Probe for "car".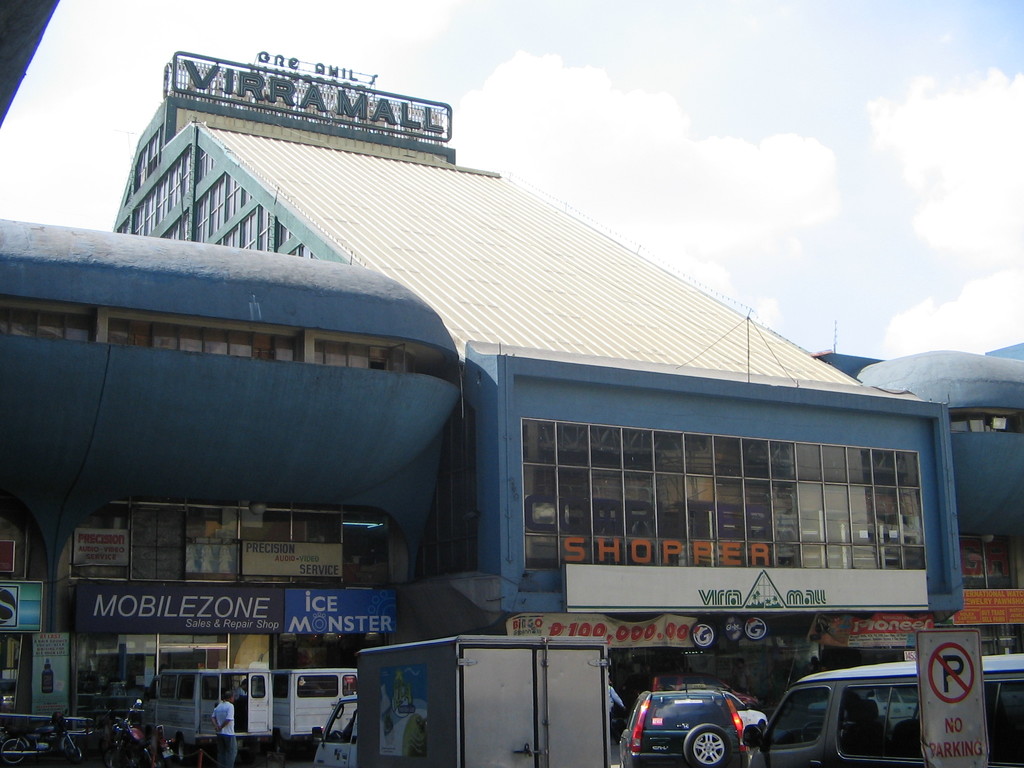
Probe result: 132:667:256:767.
